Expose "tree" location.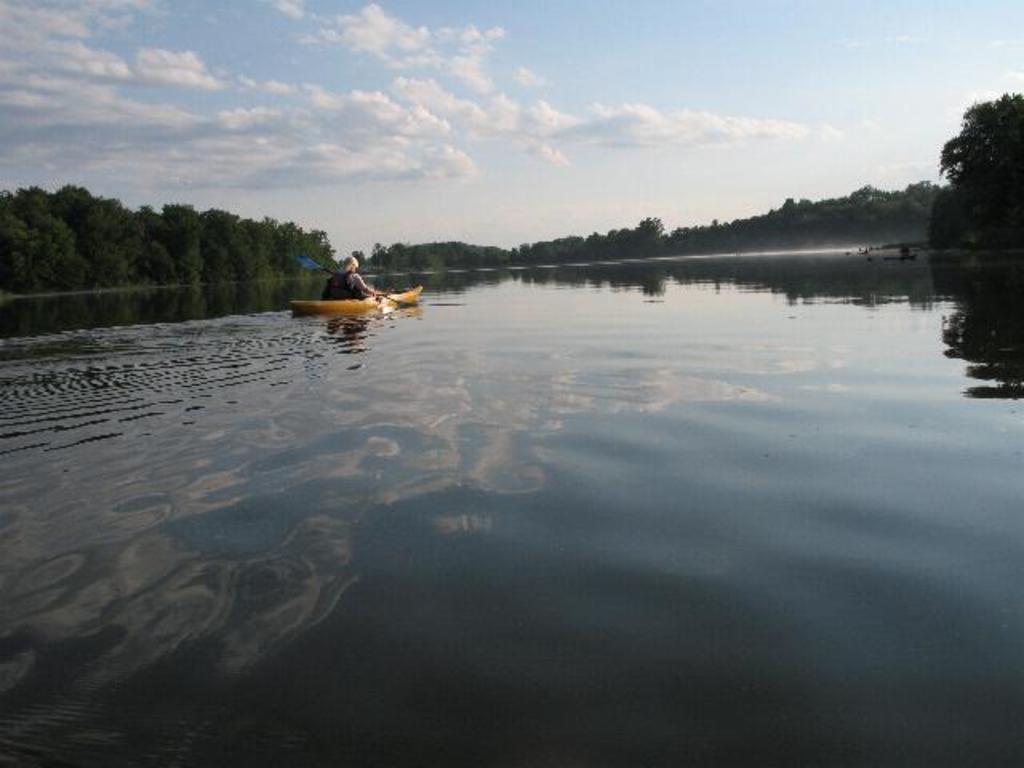
Exposed at <box>635,211,662,245</box>.
